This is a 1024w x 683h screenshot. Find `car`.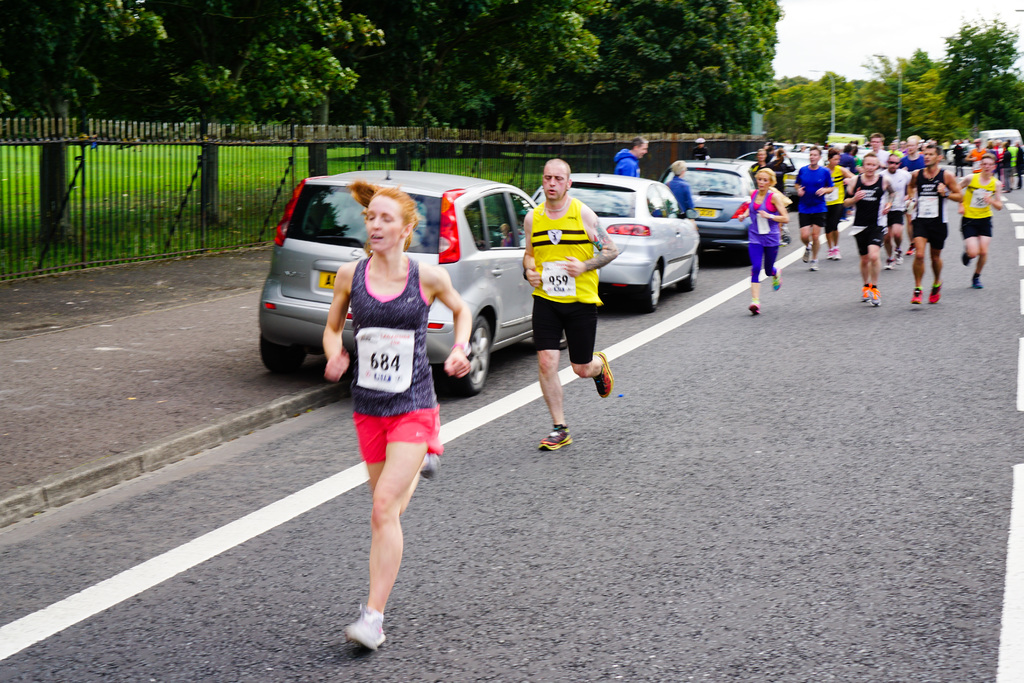
Bounding box: locate(659, 154, 753, 254).
